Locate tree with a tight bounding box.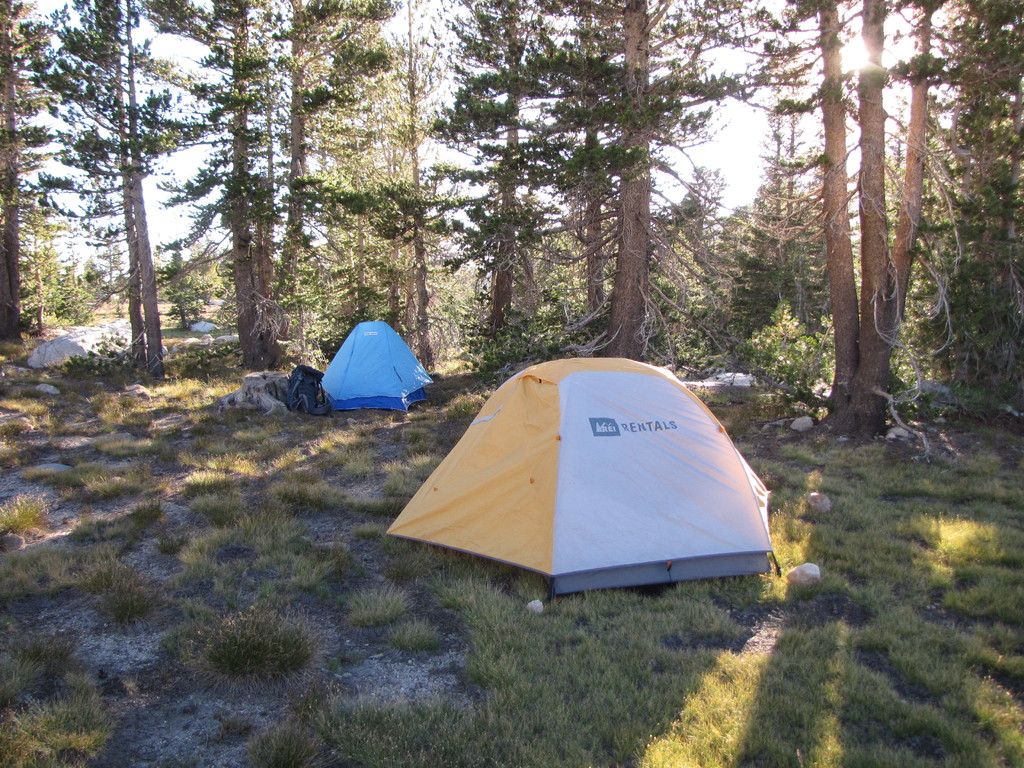
0 0 1023 437.
